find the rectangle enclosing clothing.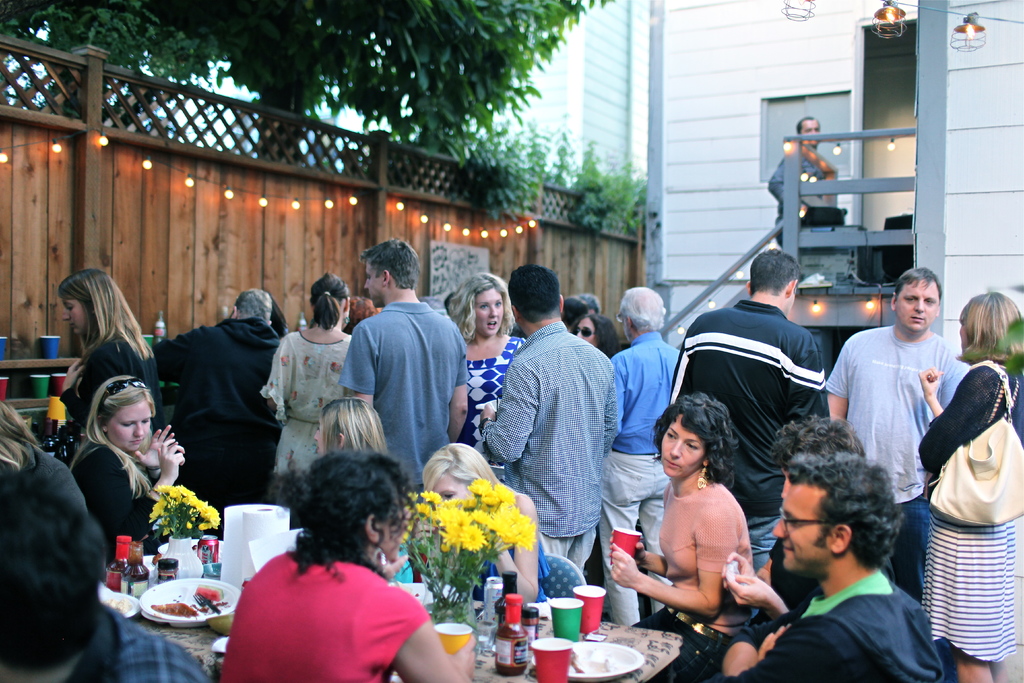
(x1=630, y1=481, x2=751, y2=682).
